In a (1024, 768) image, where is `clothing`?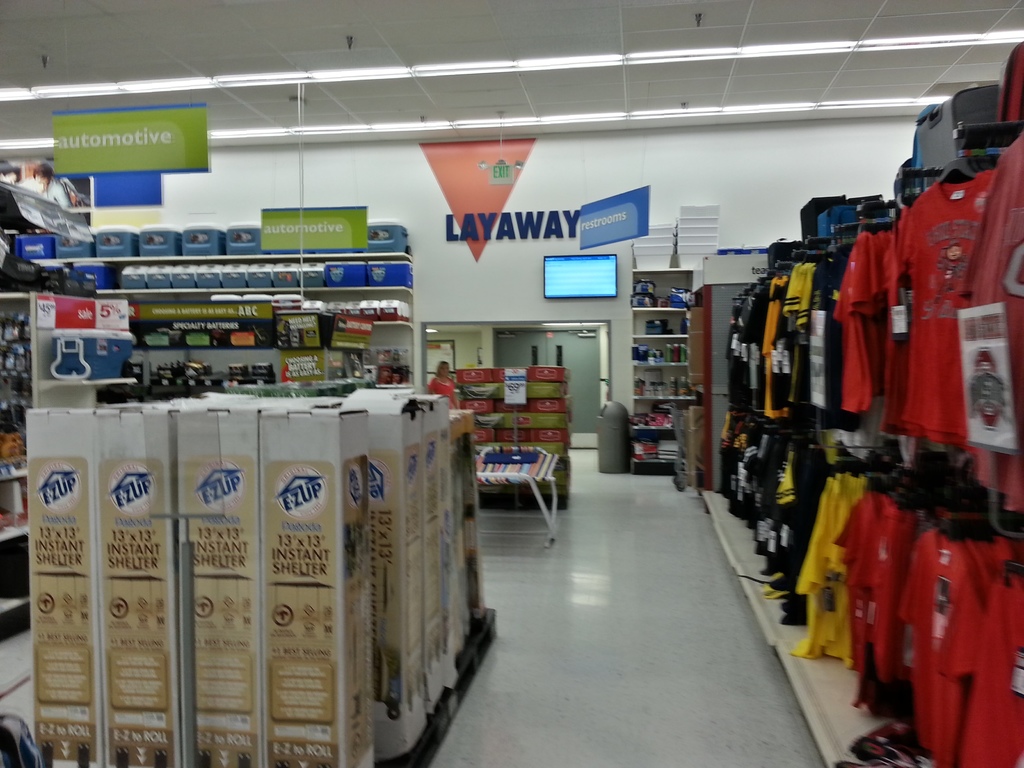
crop(782, 257, 819, 400).
